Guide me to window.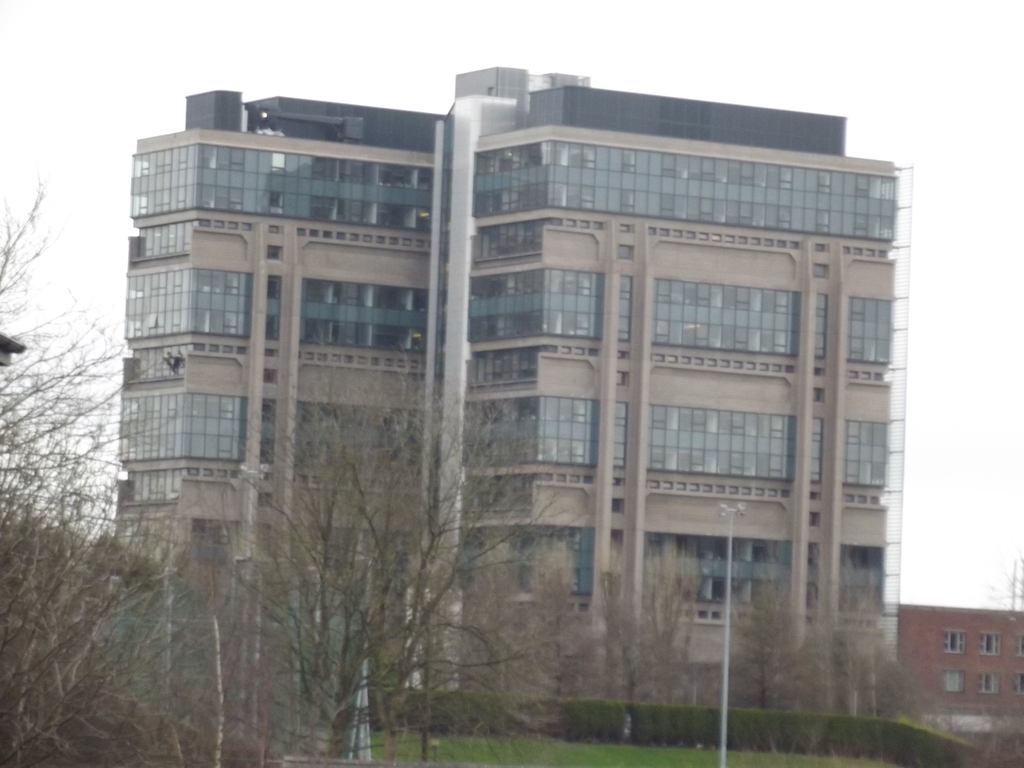
Guidance: Rect(973, 675, 995, 696).
